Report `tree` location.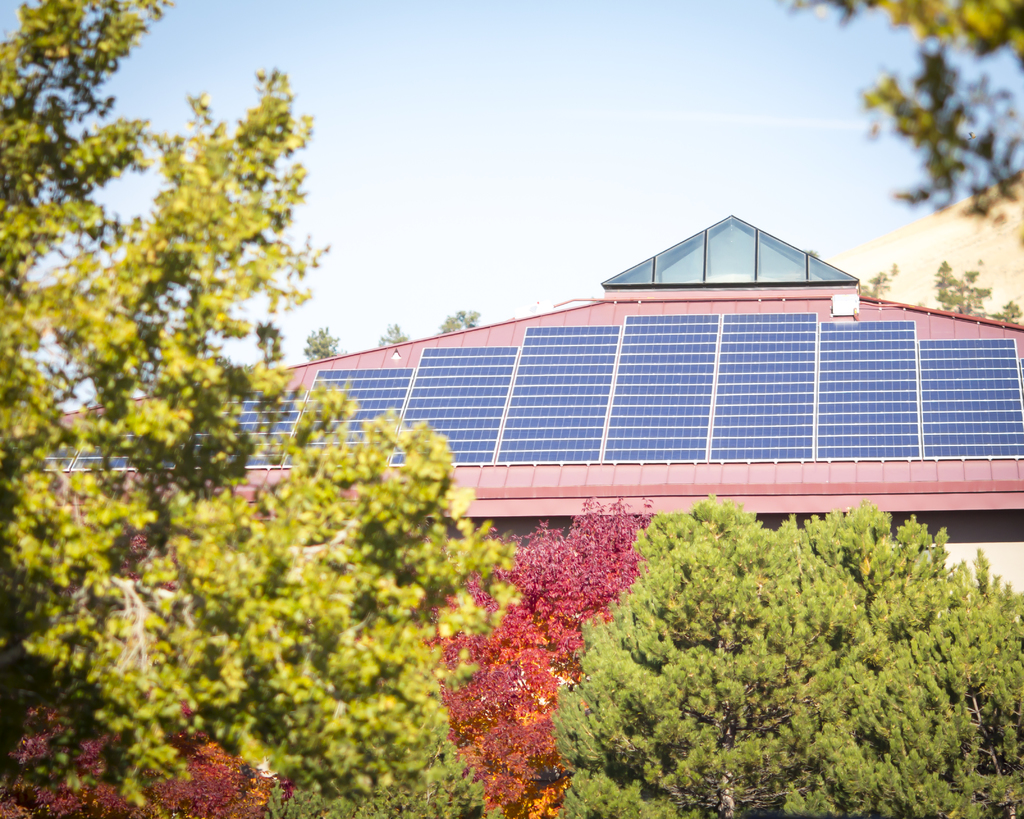
Report: x1=437, y1=492, x2=657, y2=817.
